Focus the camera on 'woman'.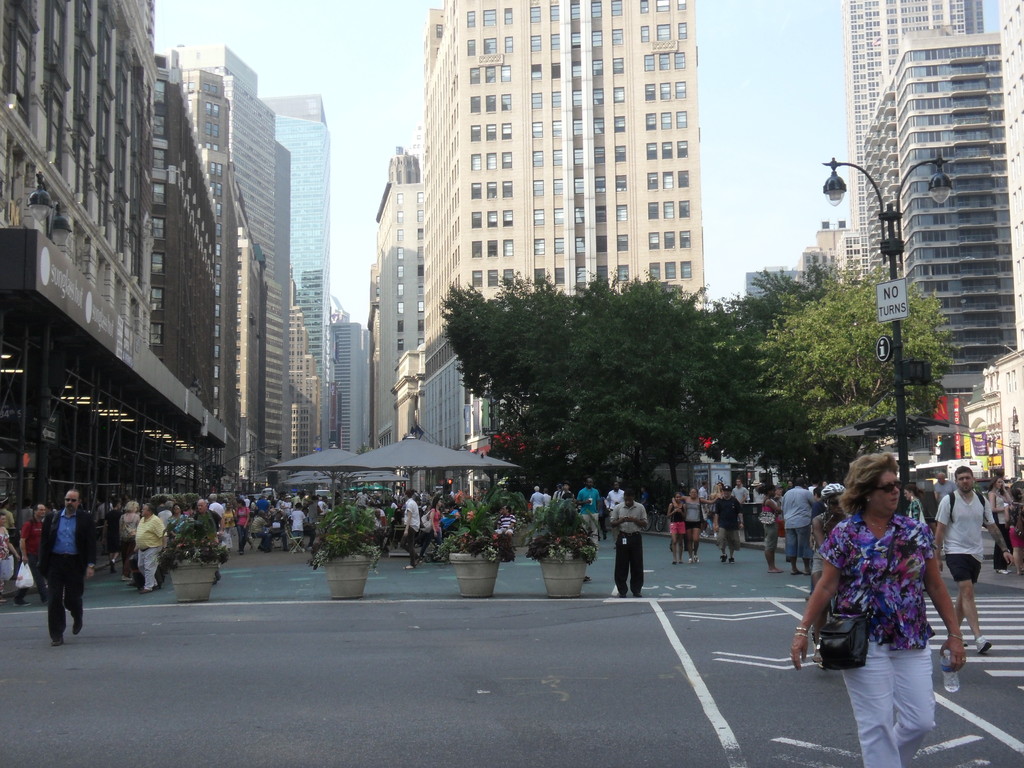
Focus region: 808,441,960,731.
